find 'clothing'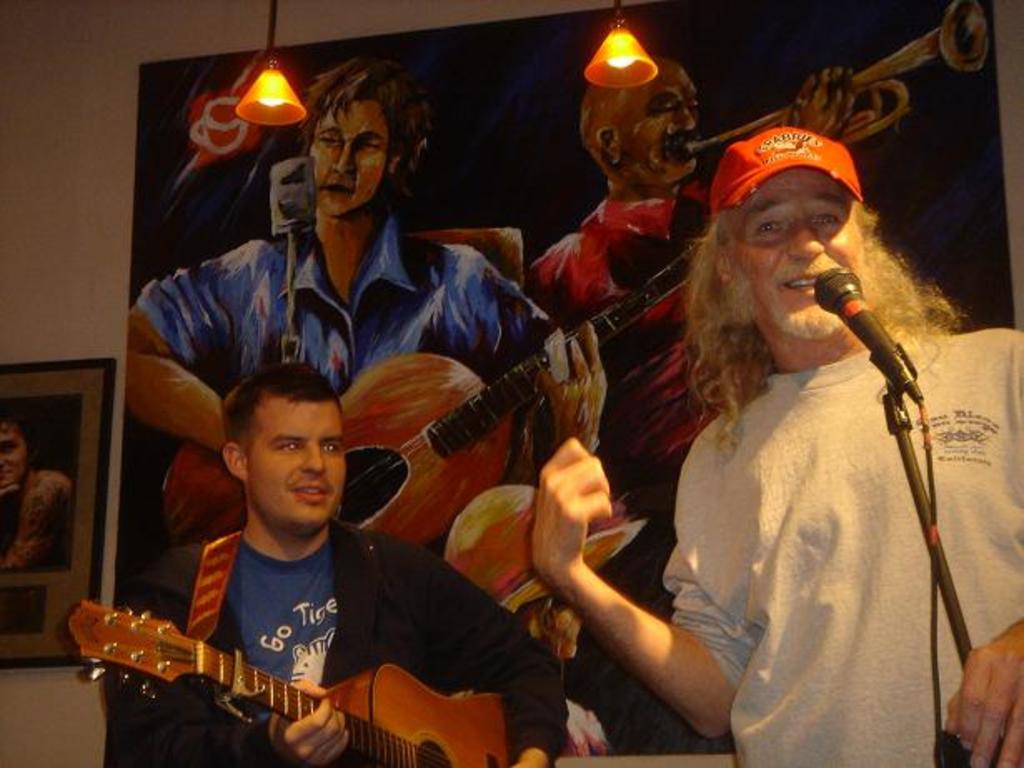
detection(556, 698, 616, 760)
